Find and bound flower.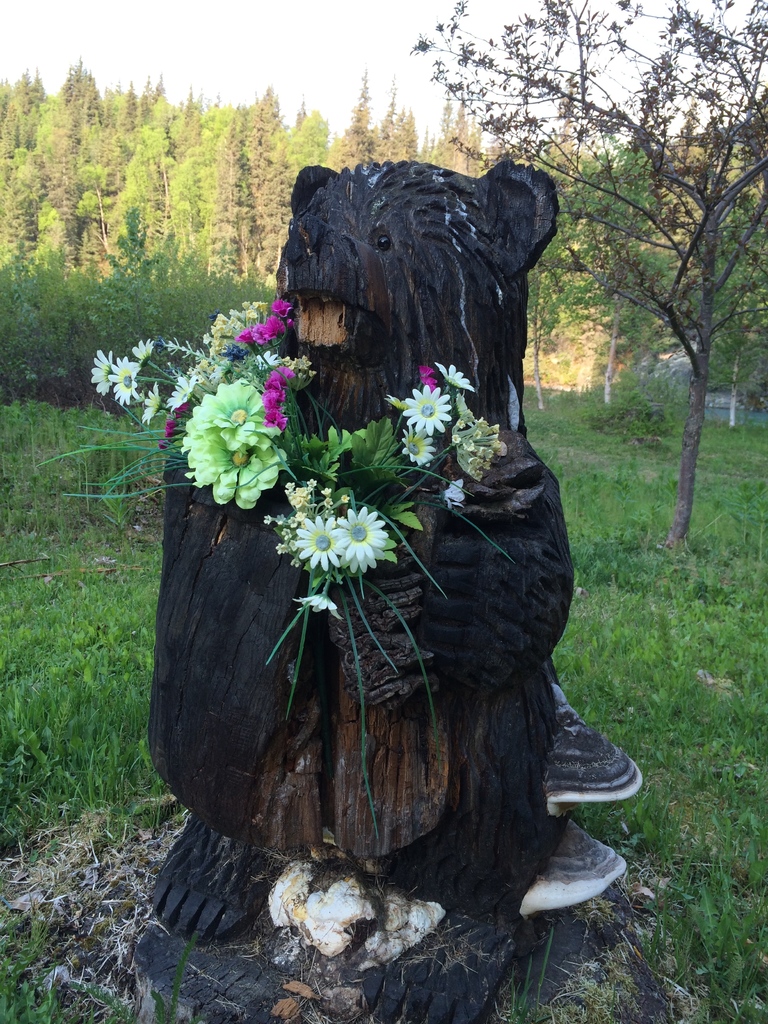
Bound: 435:358:473:395.
